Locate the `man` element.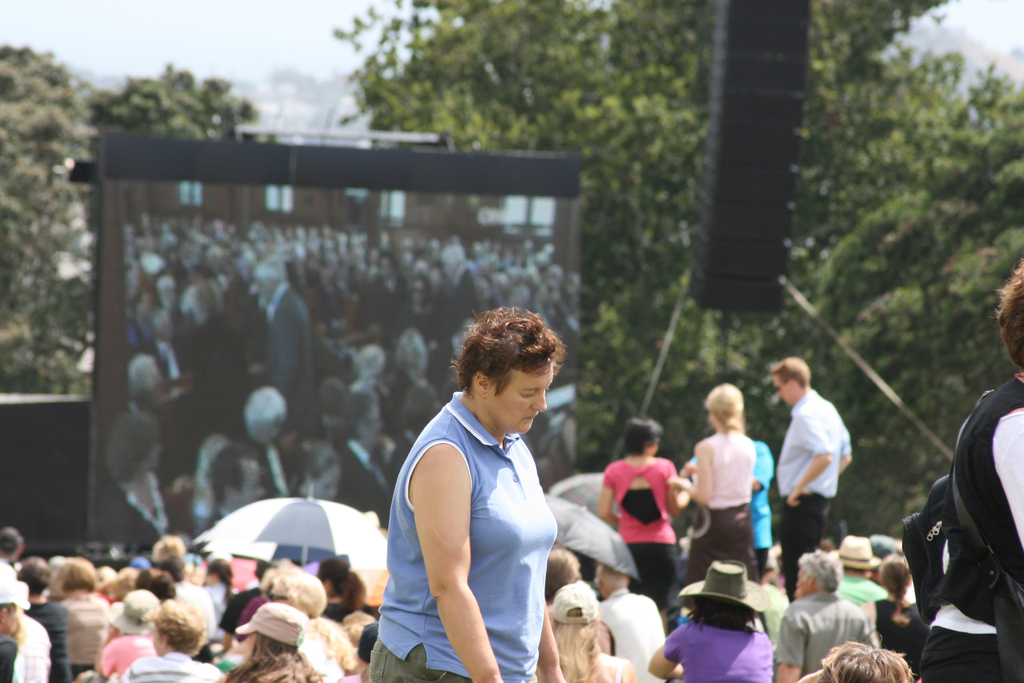
Element bbox: (543,543,582,604).
